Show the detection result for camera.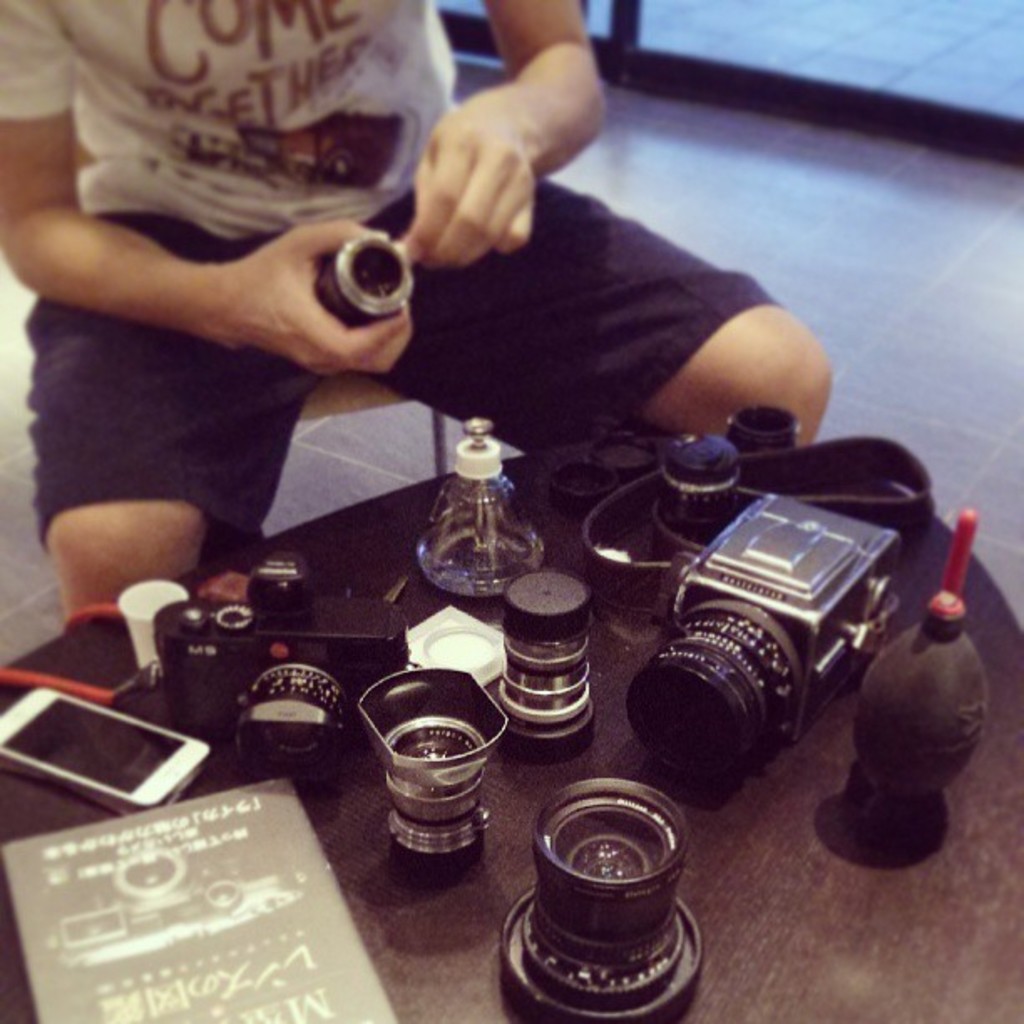
box=[500, 780, 711, 1022].
